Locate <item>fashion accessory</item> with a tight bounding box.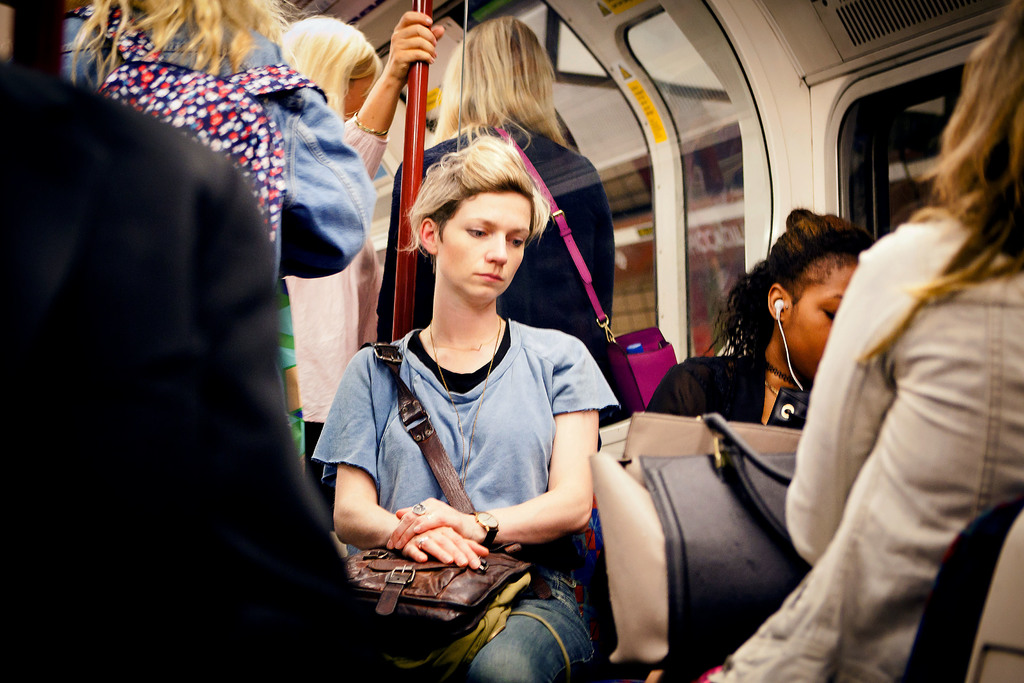
(x1=349, y1=110, x2=390, y2=138).
